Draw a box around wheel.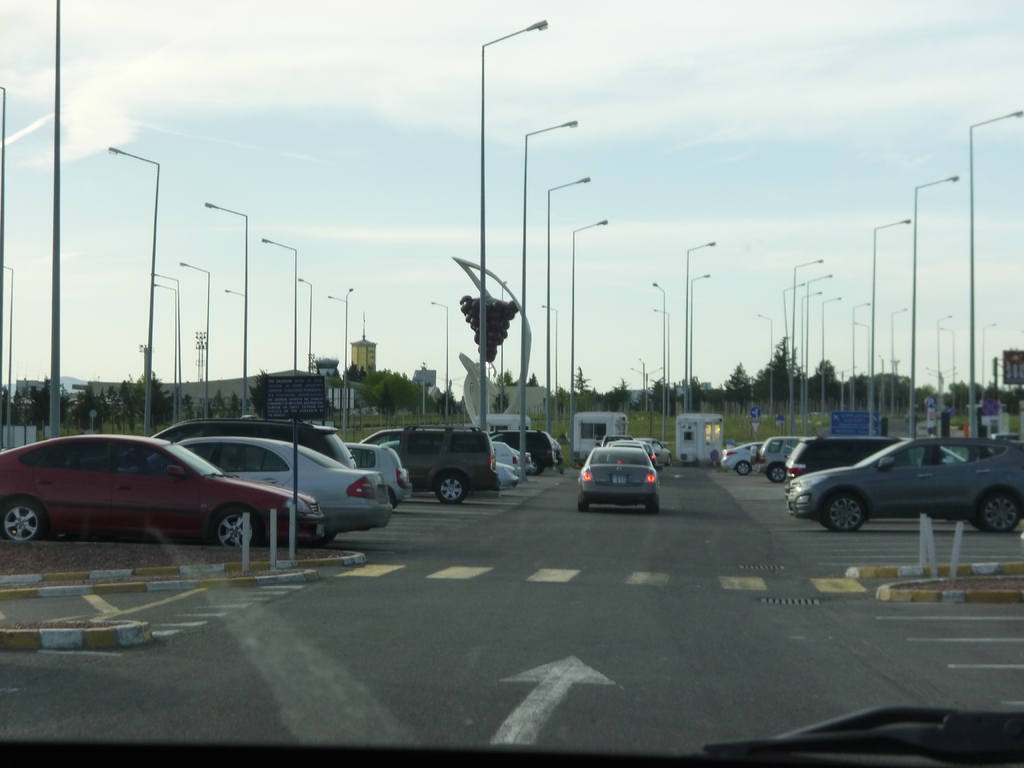
BBox(985, 494, 1020, 531).
